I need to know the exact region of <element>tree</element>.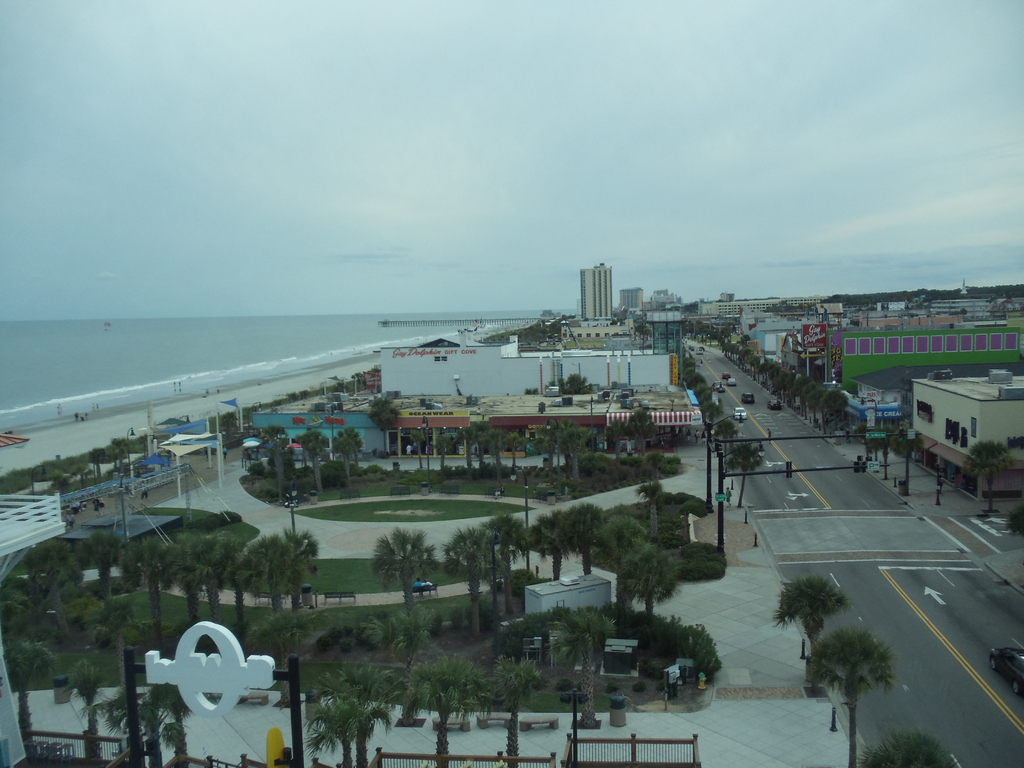
Region: box=[854, 420, 874, 460].
